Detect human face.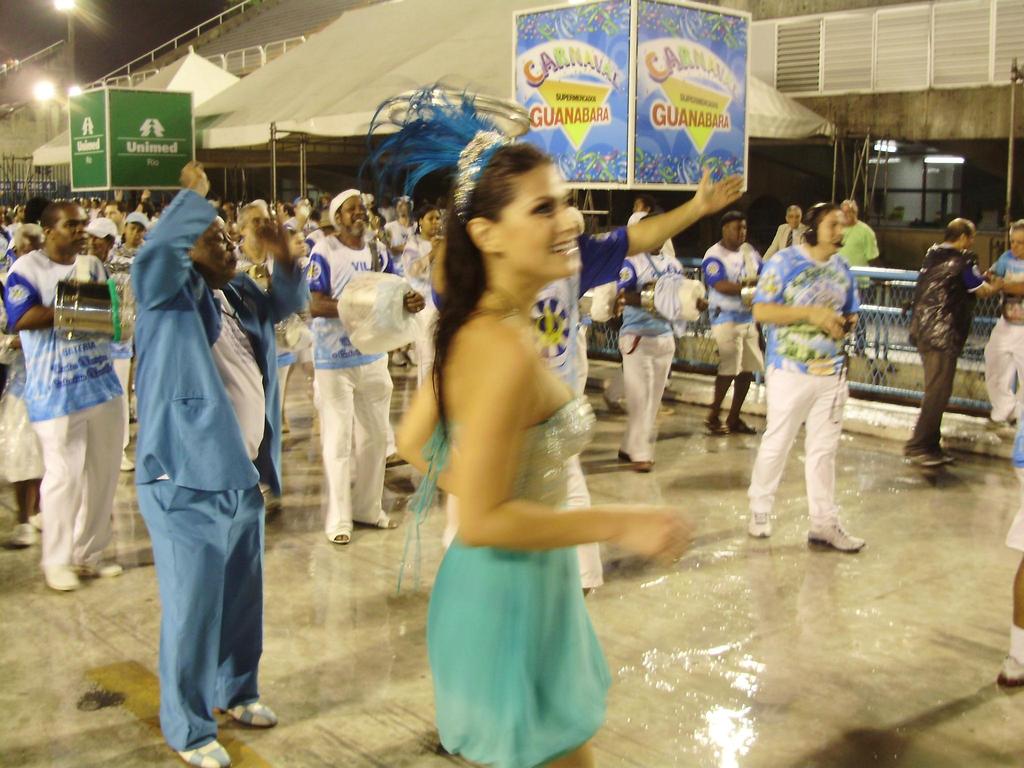
Detected at [840,205,853,225].
